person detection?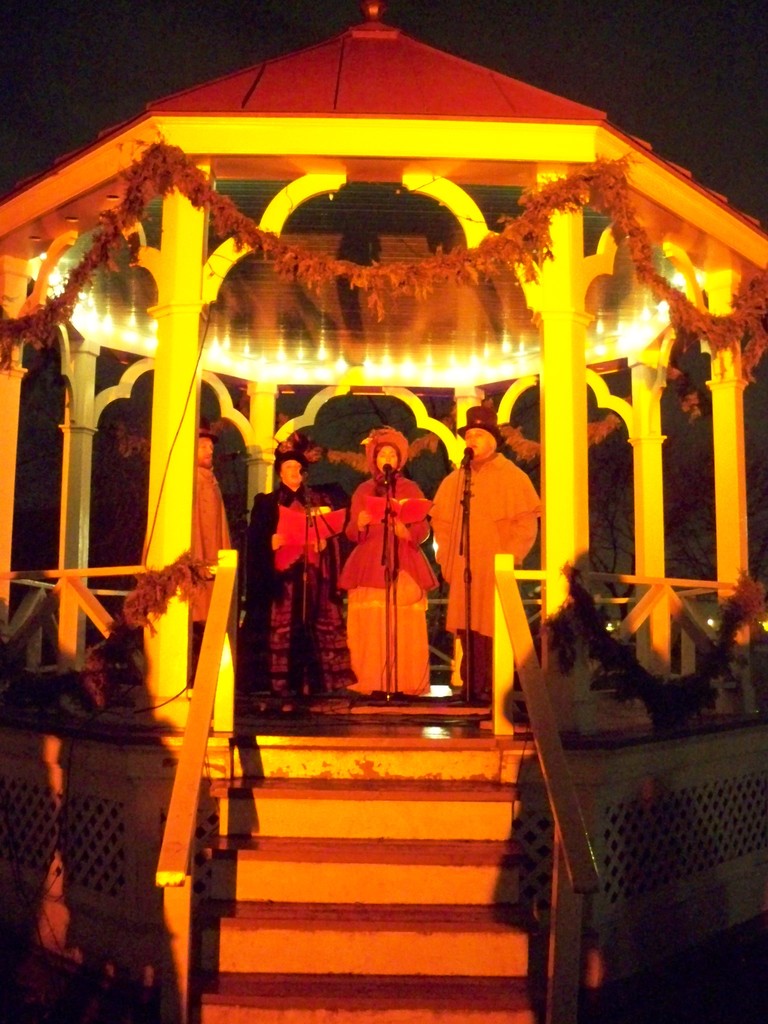
(x1=254, y1=454, x2=338, y2=707)
